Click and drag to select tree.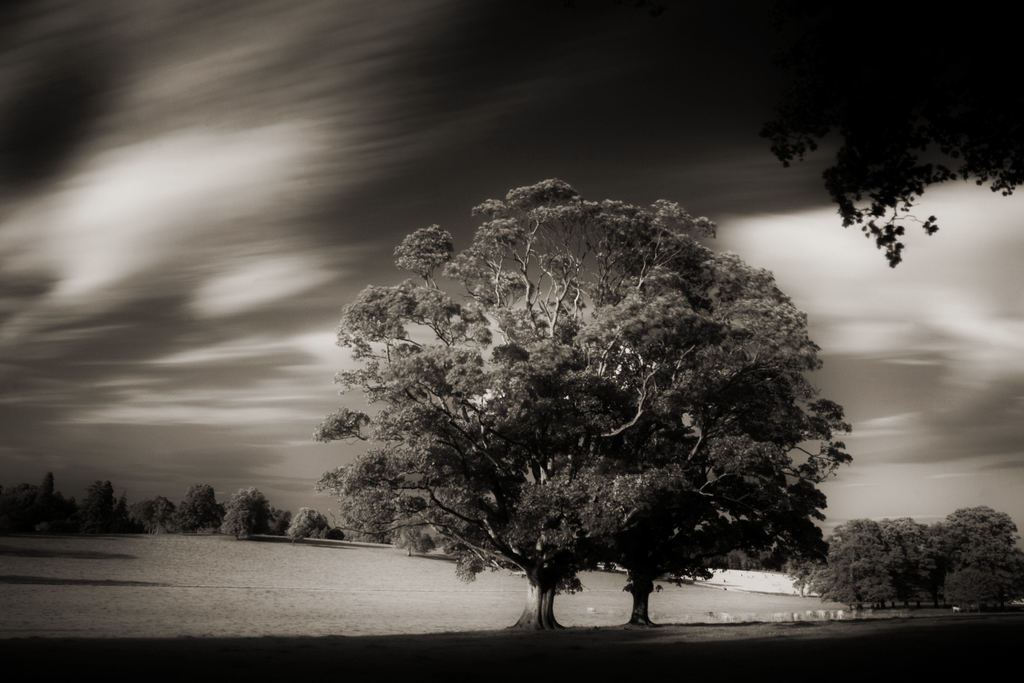
Selection: (left=218, top=502, right=234, bottom=518).
